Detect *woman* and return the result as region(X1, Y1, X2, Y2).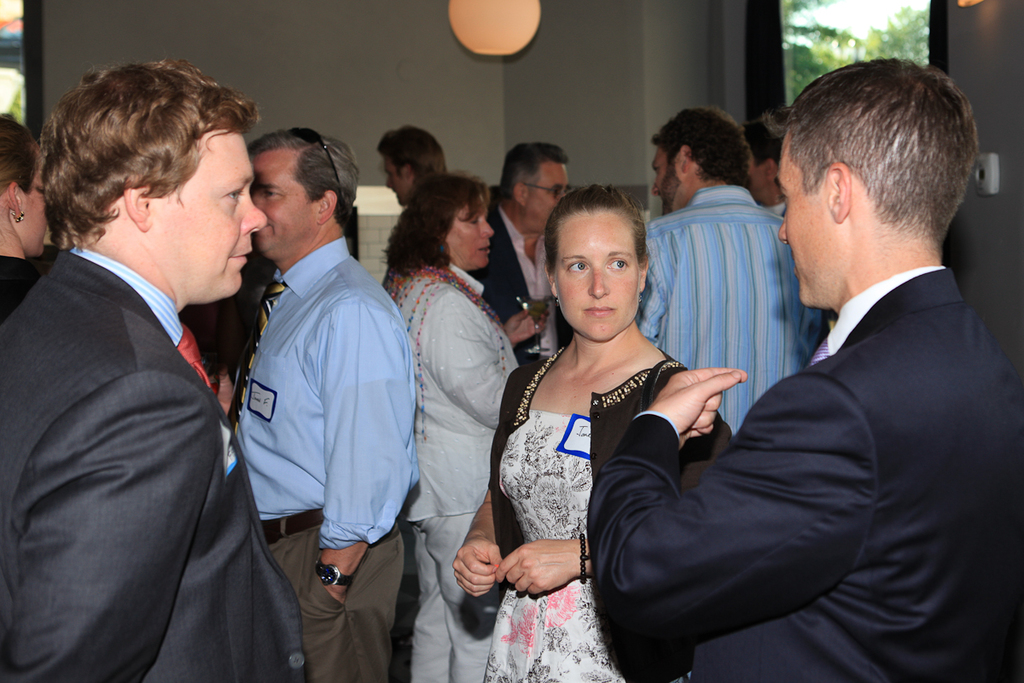
region(0, 117, 51, 346).
